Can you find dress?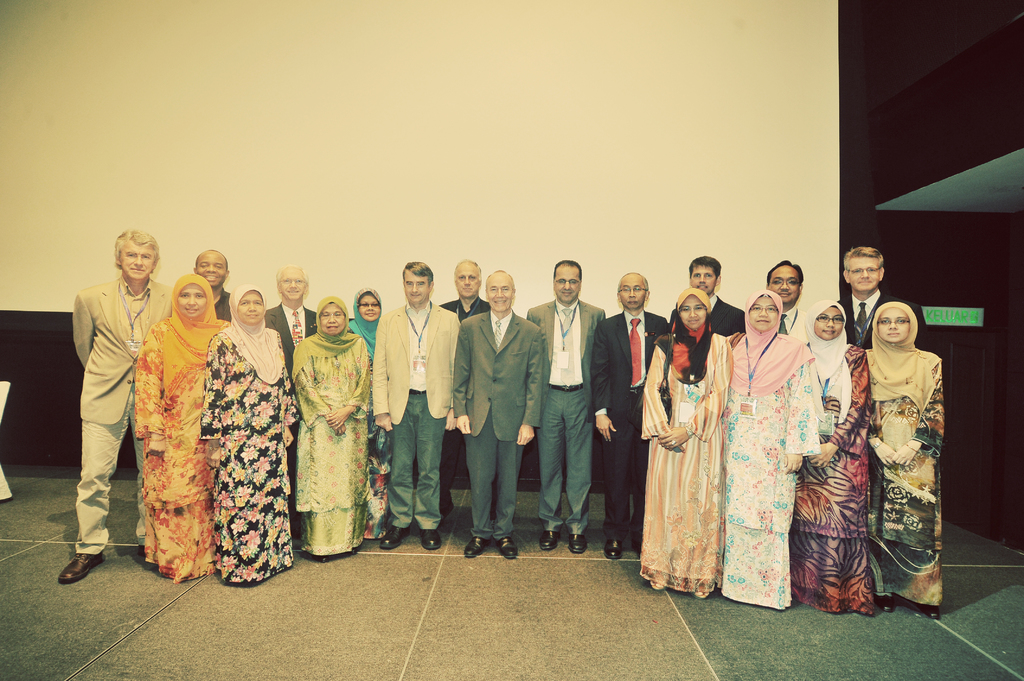
Yes, bounding box: region(291, 333, 372, 558).
